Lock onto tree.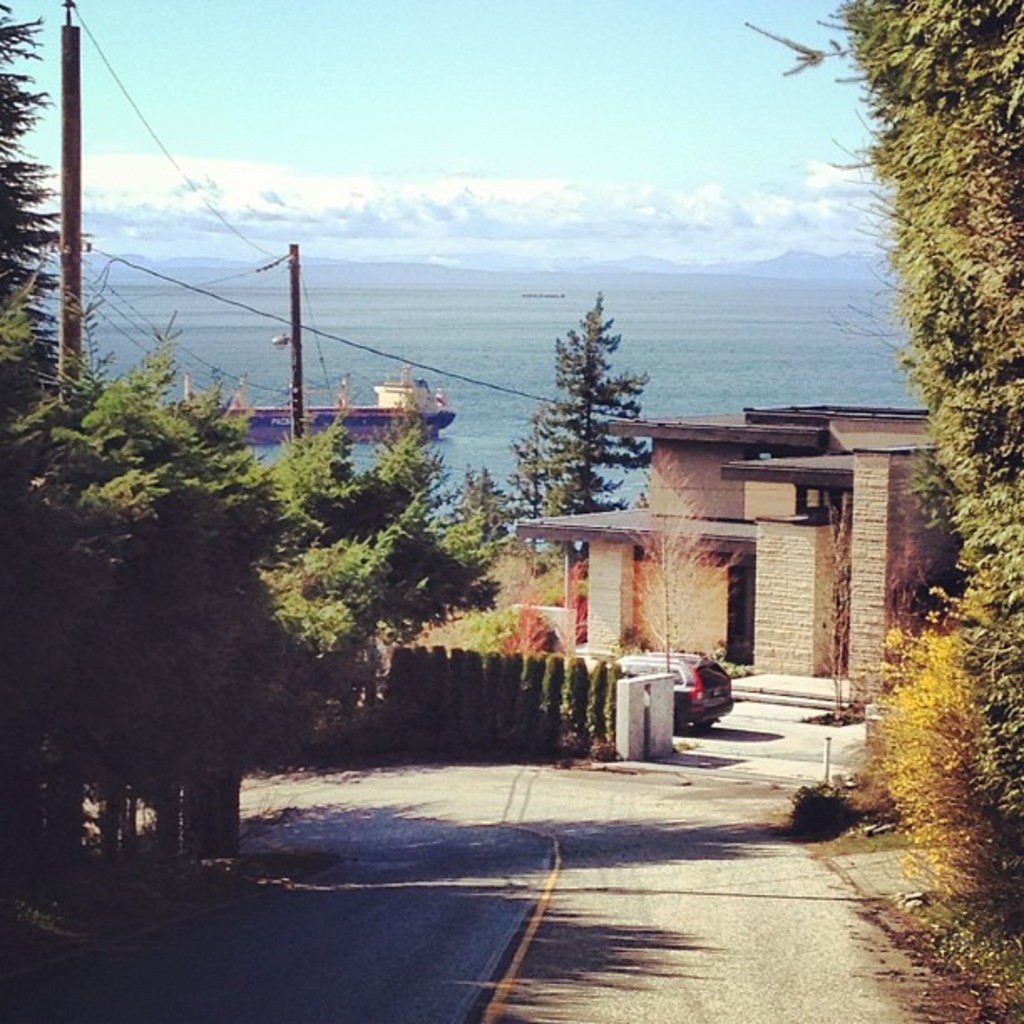
Locked: left=0, top=310, right=281, bottom=838.
